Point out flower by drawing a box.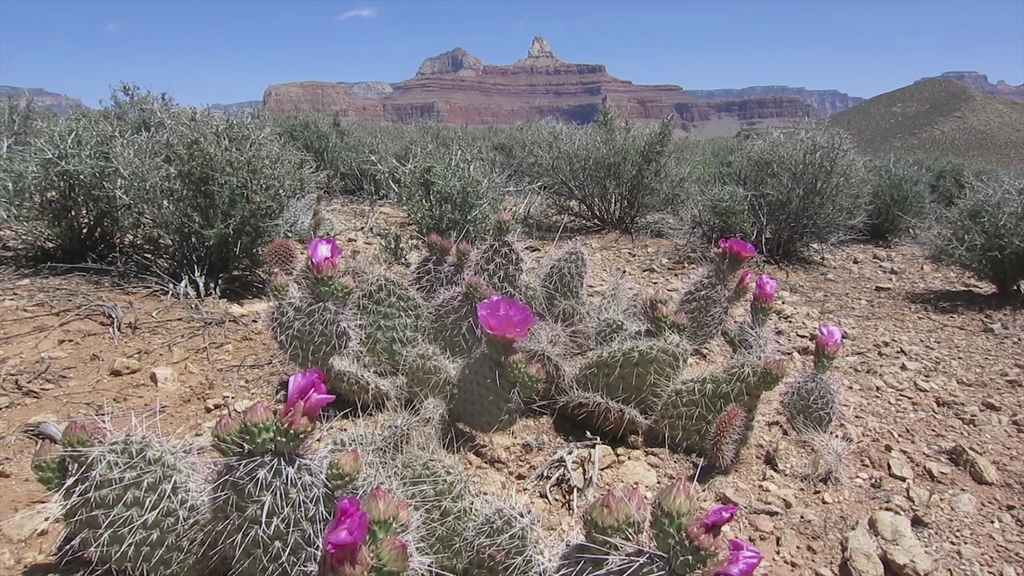
(x1=318, y1=492, x2=373, y2=575).
